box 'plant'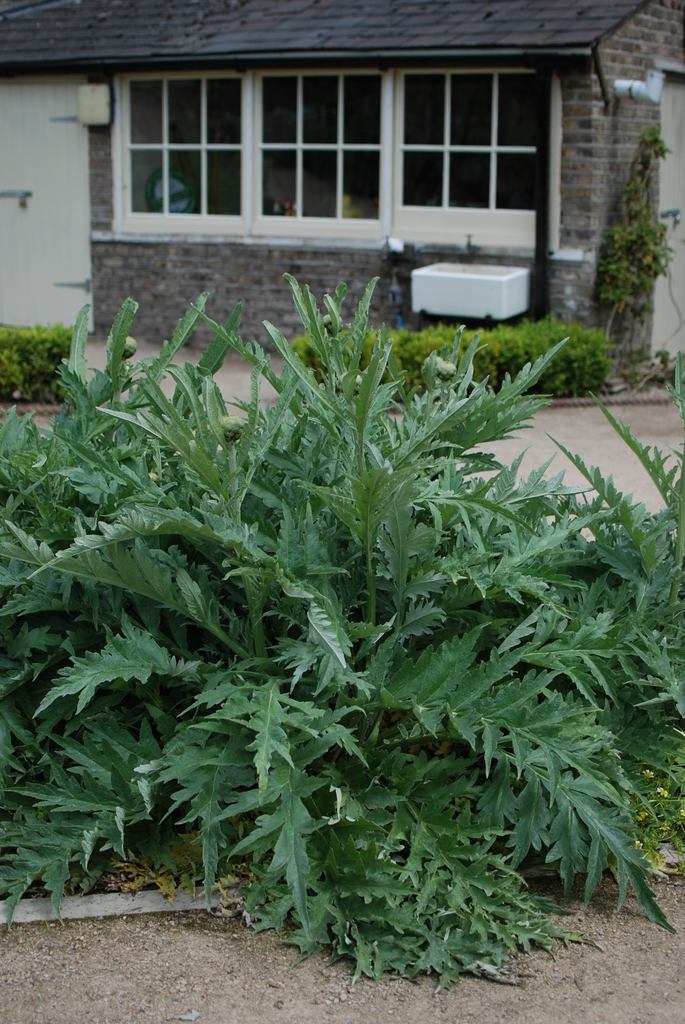
<box>303,323,613,392</box>
